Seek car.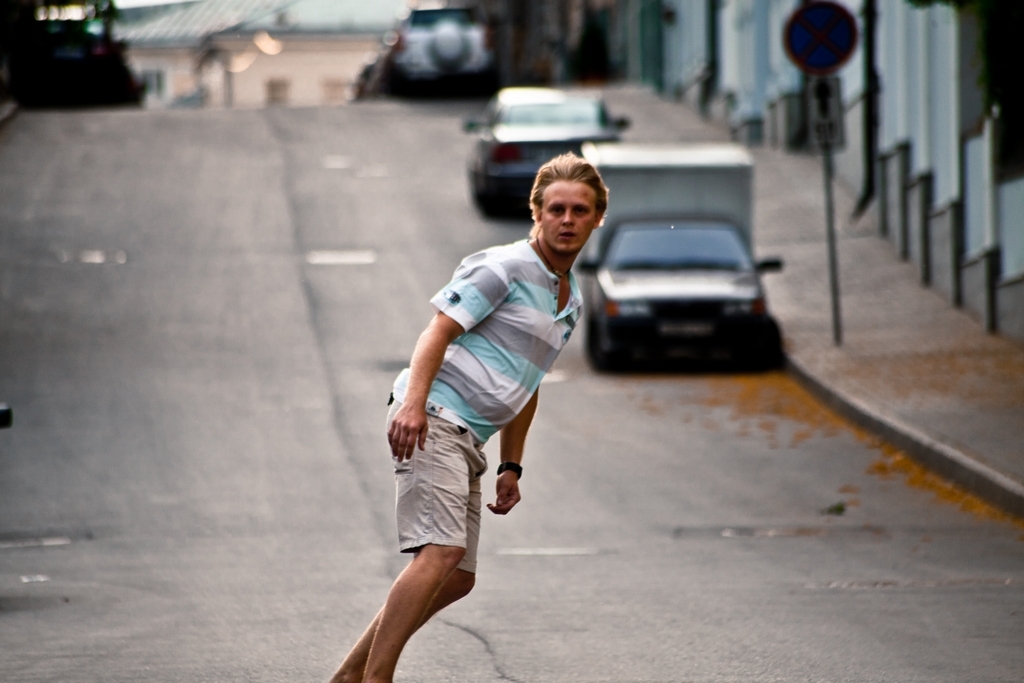
bbox(380, 0, 503, 91).
